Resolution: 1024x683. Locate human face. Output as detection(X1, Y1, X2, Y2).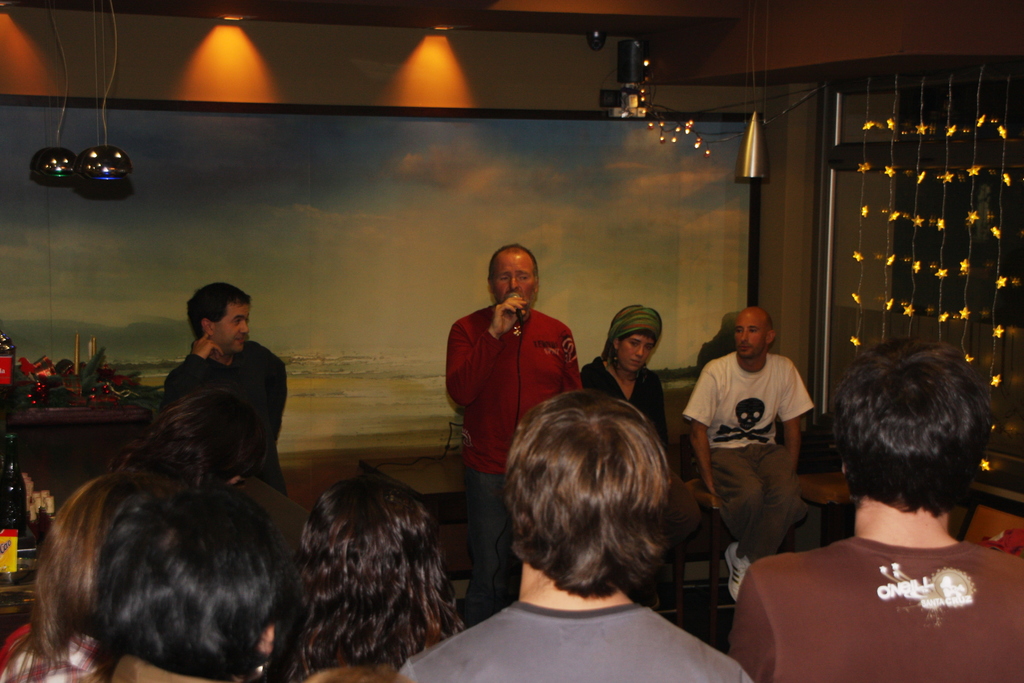
detection(491, 252, 536, 309).
